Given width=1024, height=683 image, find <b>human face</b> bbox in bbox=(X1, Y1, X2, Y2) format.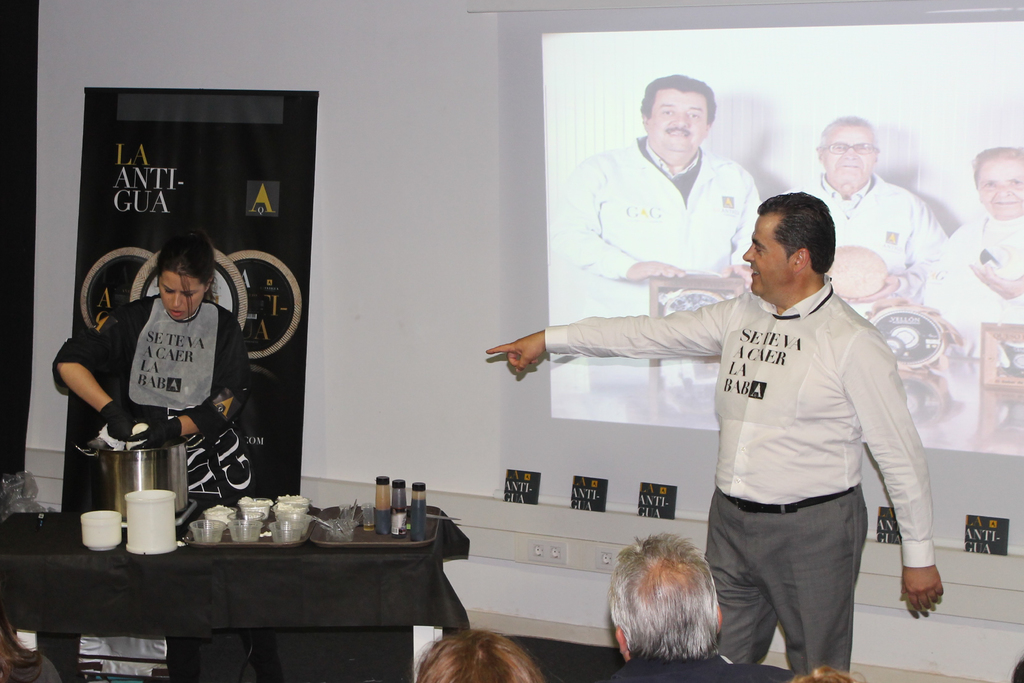
bbox=(154, 272, 203, 320).
